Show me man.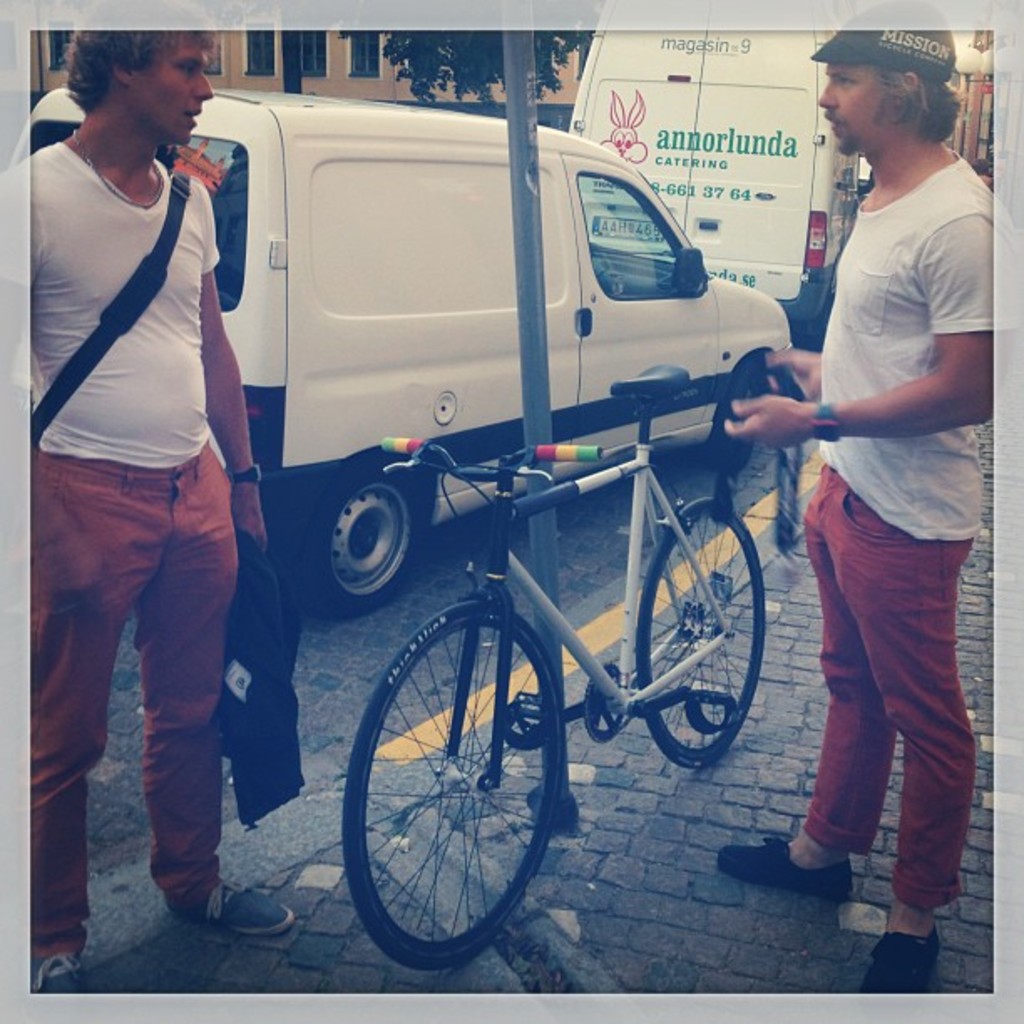
man is here: 0:0:286:955.
